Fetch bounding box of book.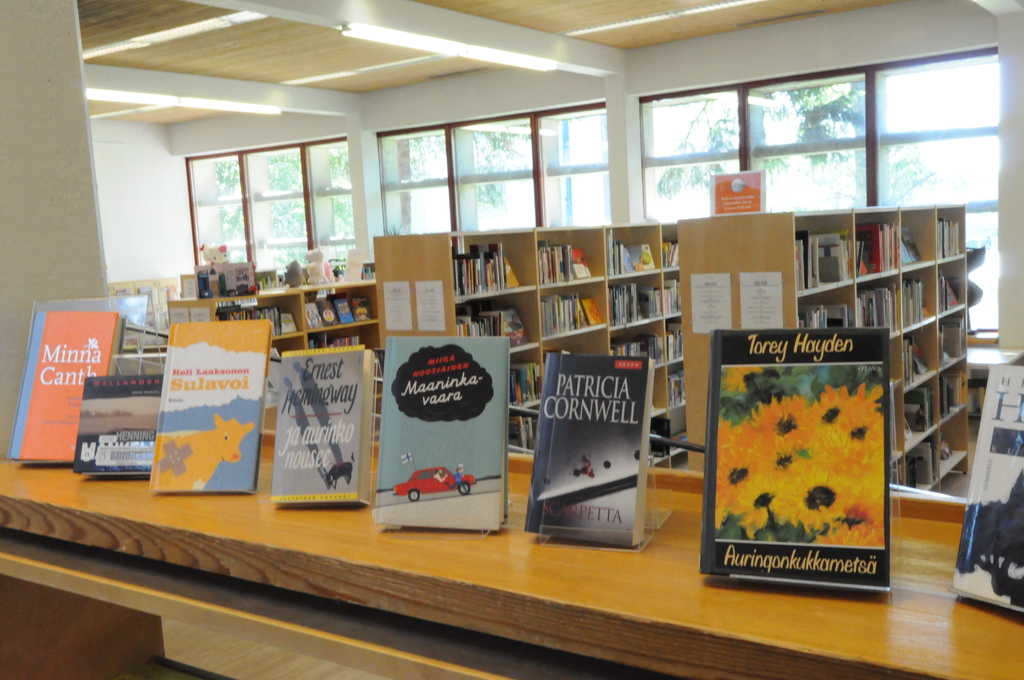
Bbox: box(145, 305, 268, 492).
